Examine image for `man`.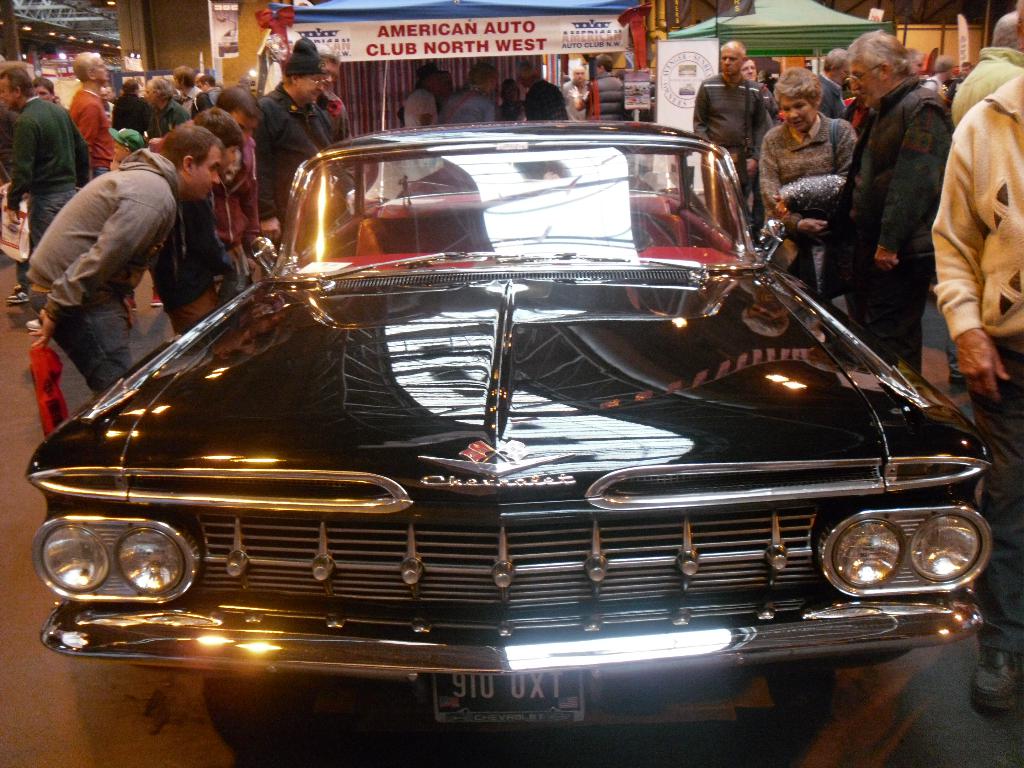
Examination result: <box>564,66,592,119</box>.
